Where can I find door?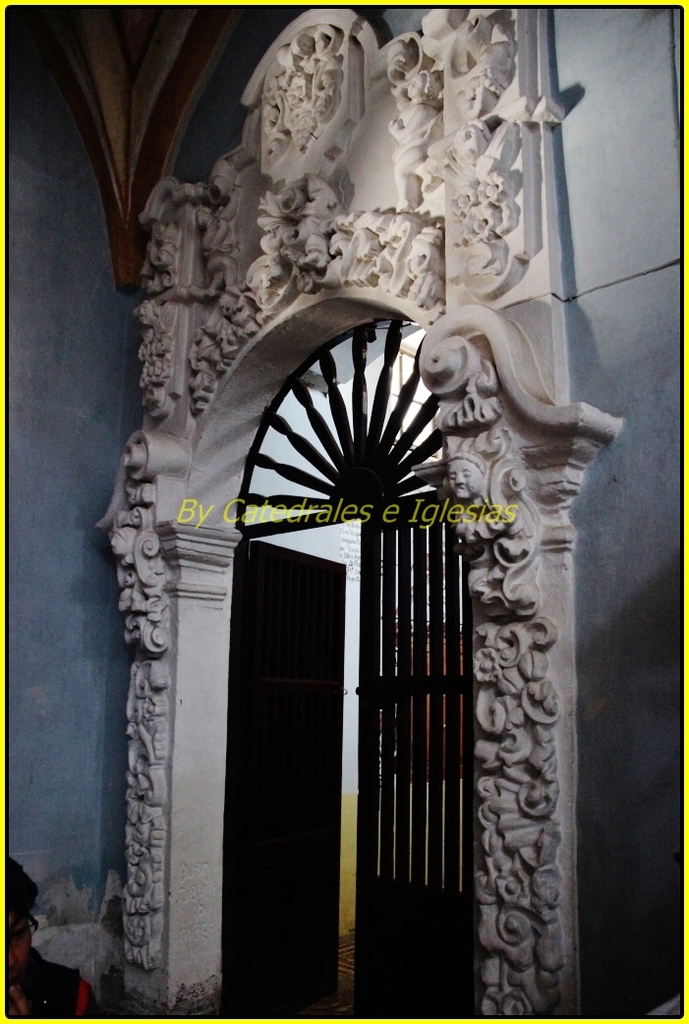
You can find it at bbox=(238, 330, 501, 990).
